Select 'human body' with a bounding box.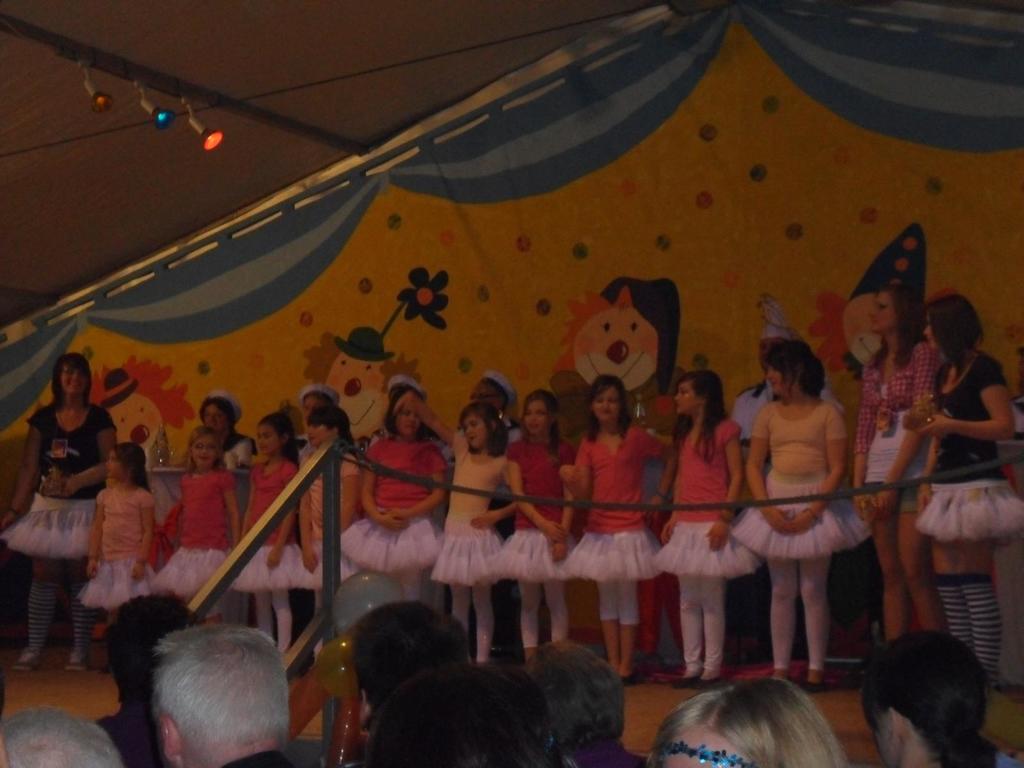
x1=299 y1=393 x2=361 y2=609.
